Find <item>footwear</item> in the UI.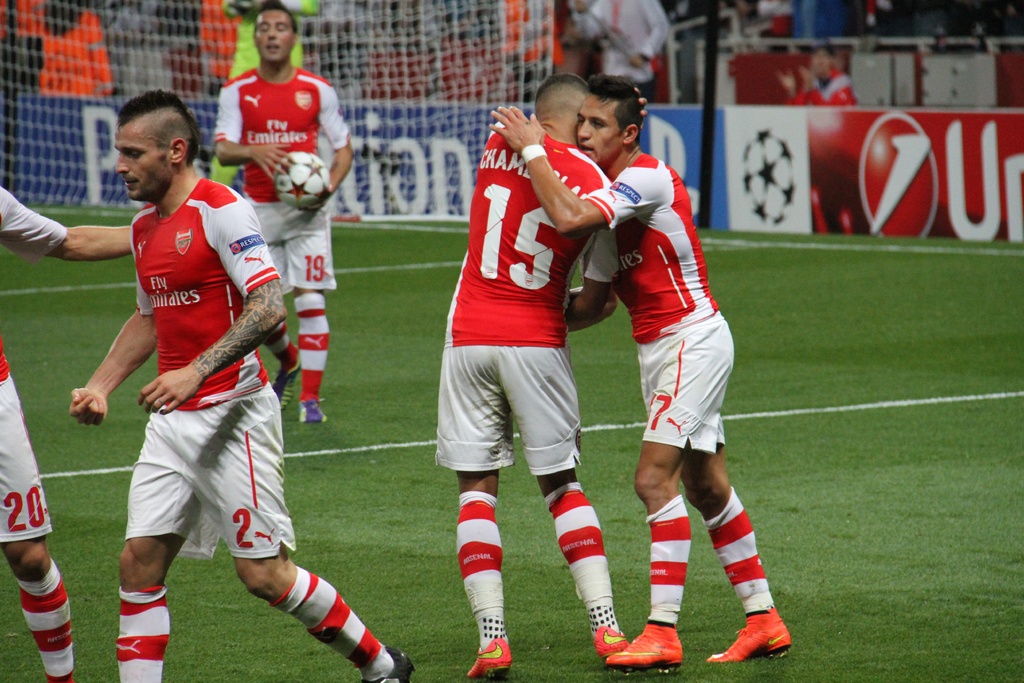
UI element at box=[605, 620, 685, 673].
